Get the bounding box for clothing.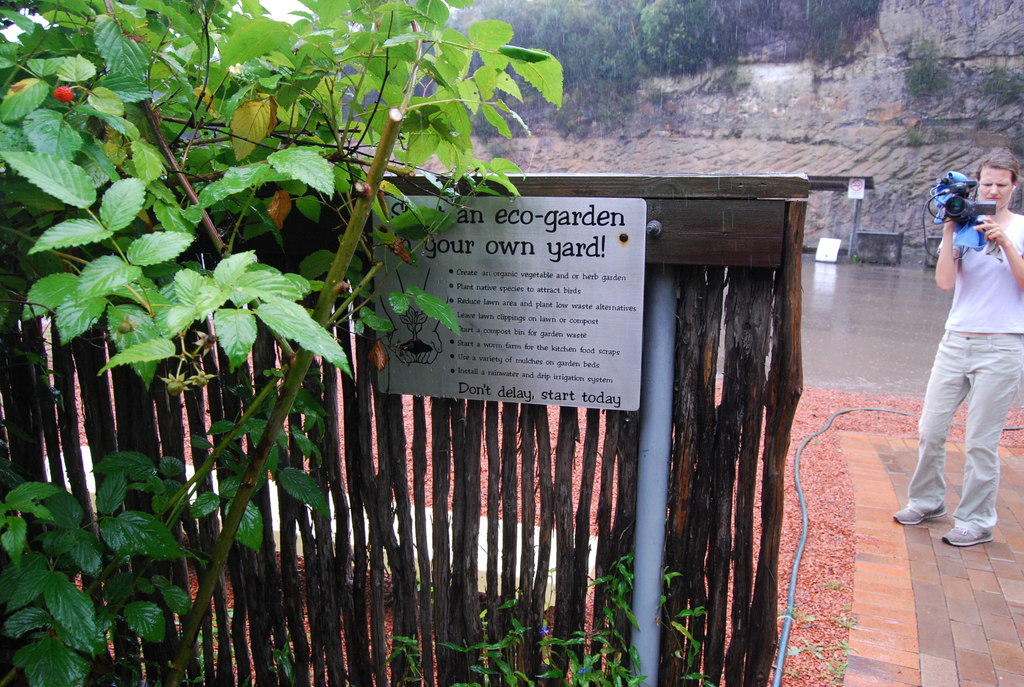
(911, 154, 1018, 532).
